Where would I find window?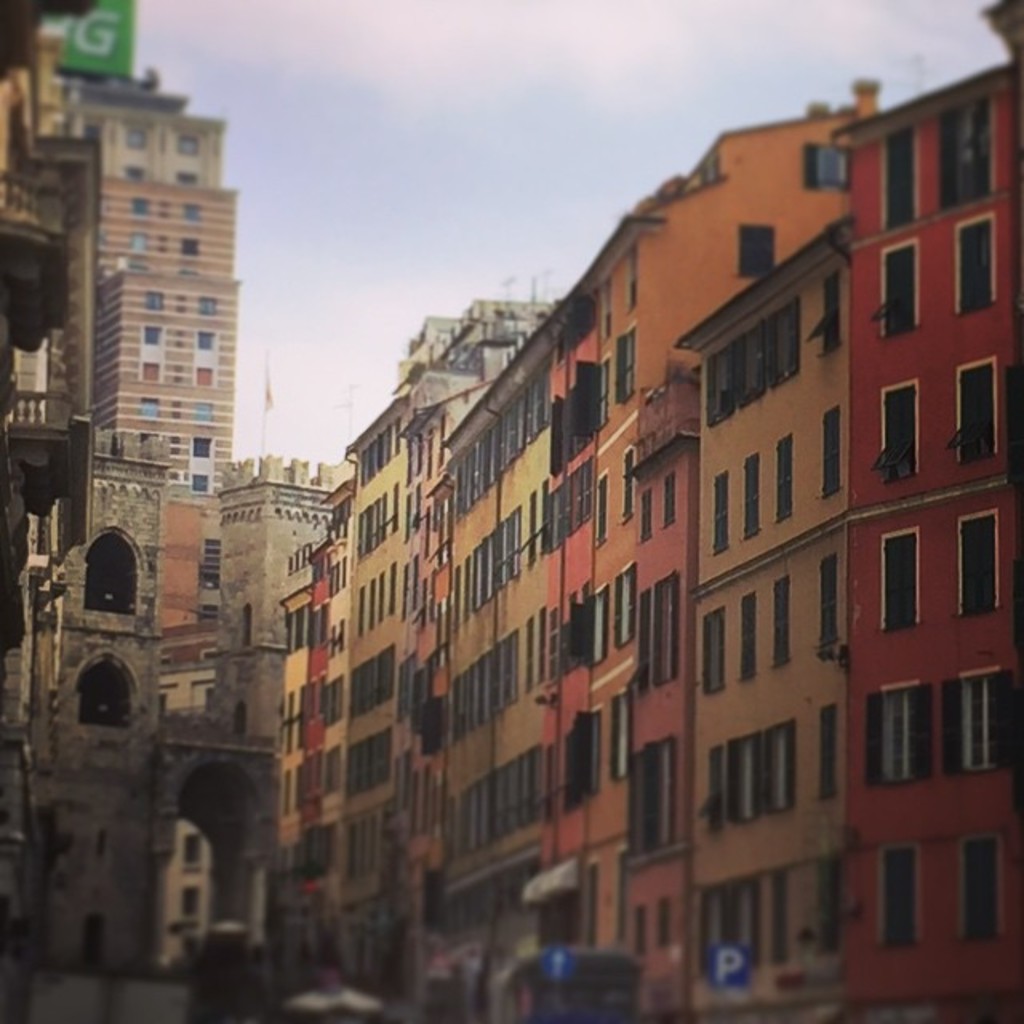
At detection(944, 357, 992, 458).
